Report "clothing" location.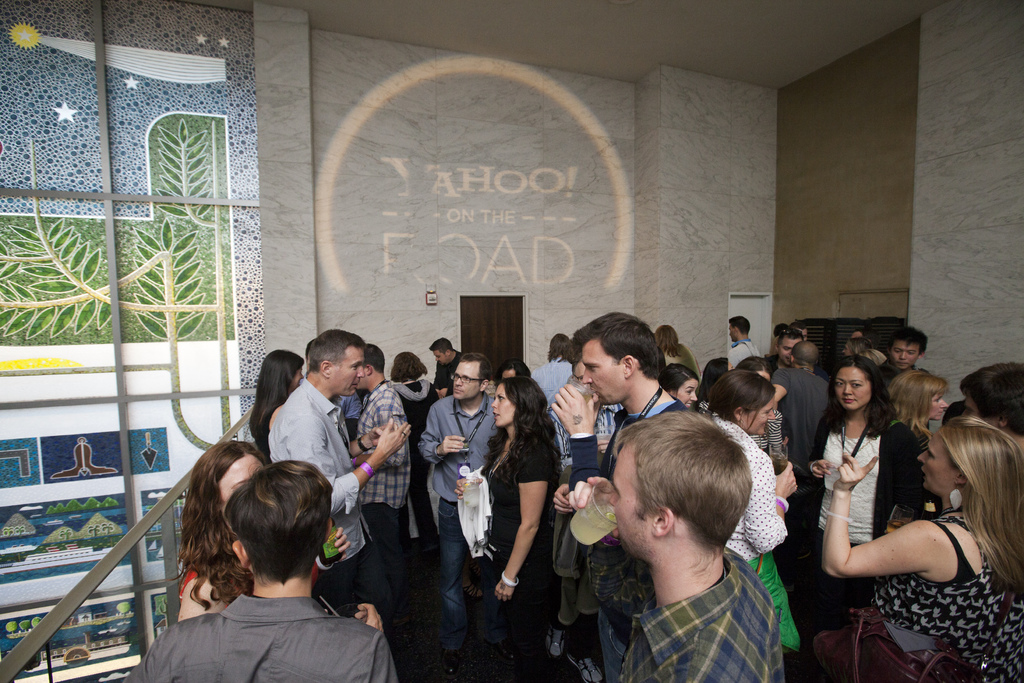
Report: <bbox>703, 409, 799, 662</bbox>.
